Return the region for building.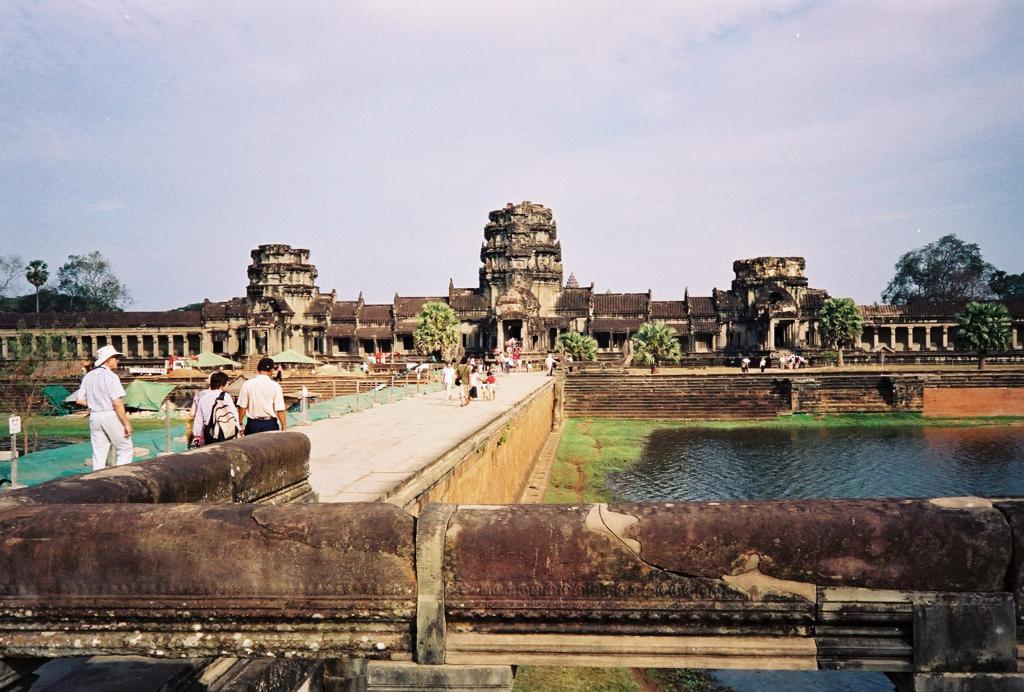
0:201:1023:367.
